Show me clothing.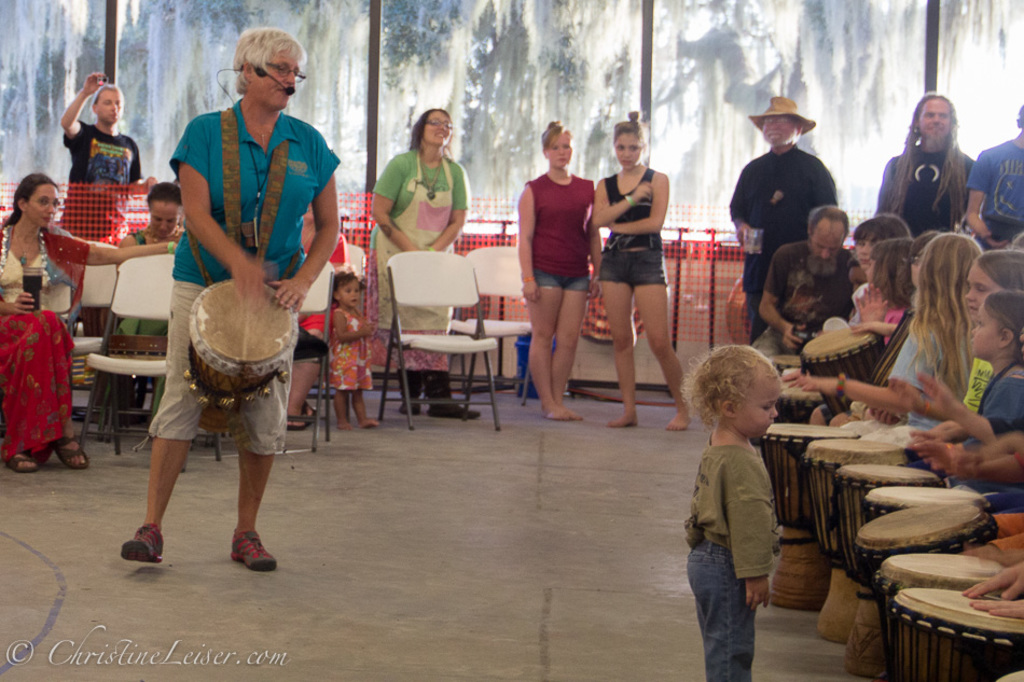
clothing is here: locate(682, 440, 783, 681).
